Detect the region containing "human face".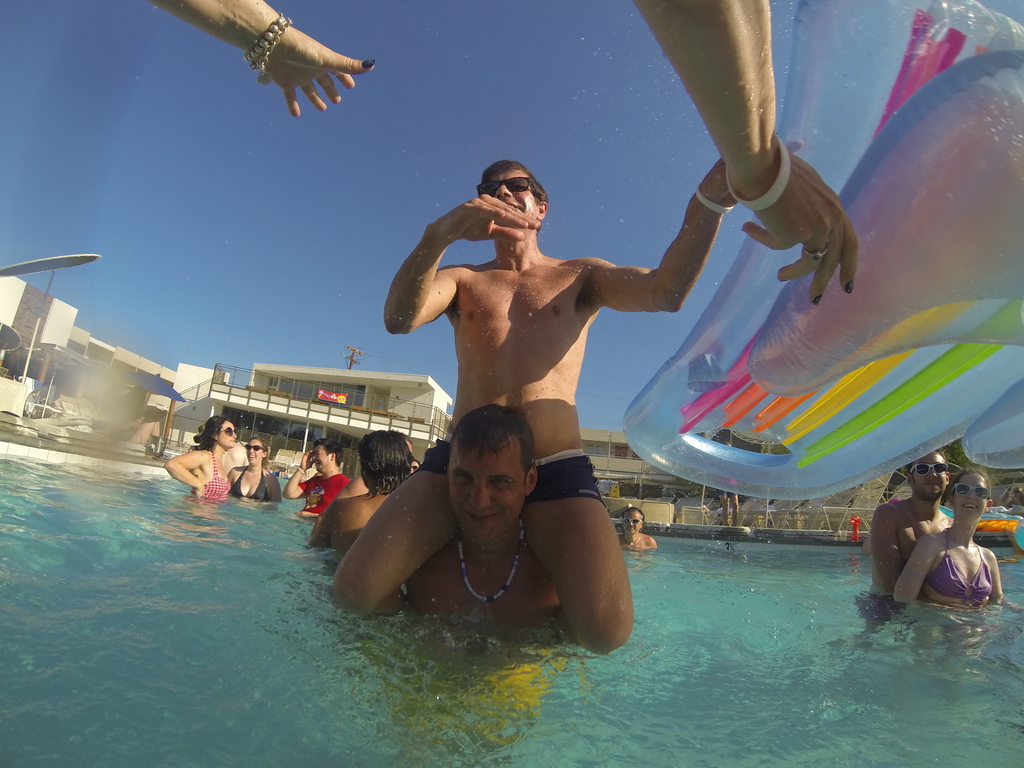
l=477, t=170, r=536, b=220.
